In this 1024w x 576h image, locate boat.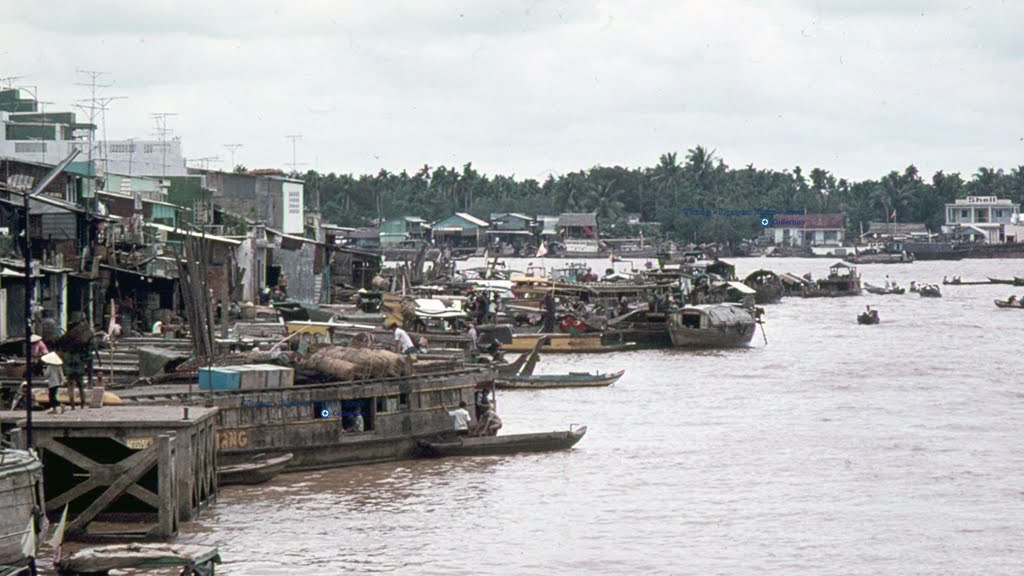
Bounding box: (x1=586, y1=286, x2=784, y2=349).
